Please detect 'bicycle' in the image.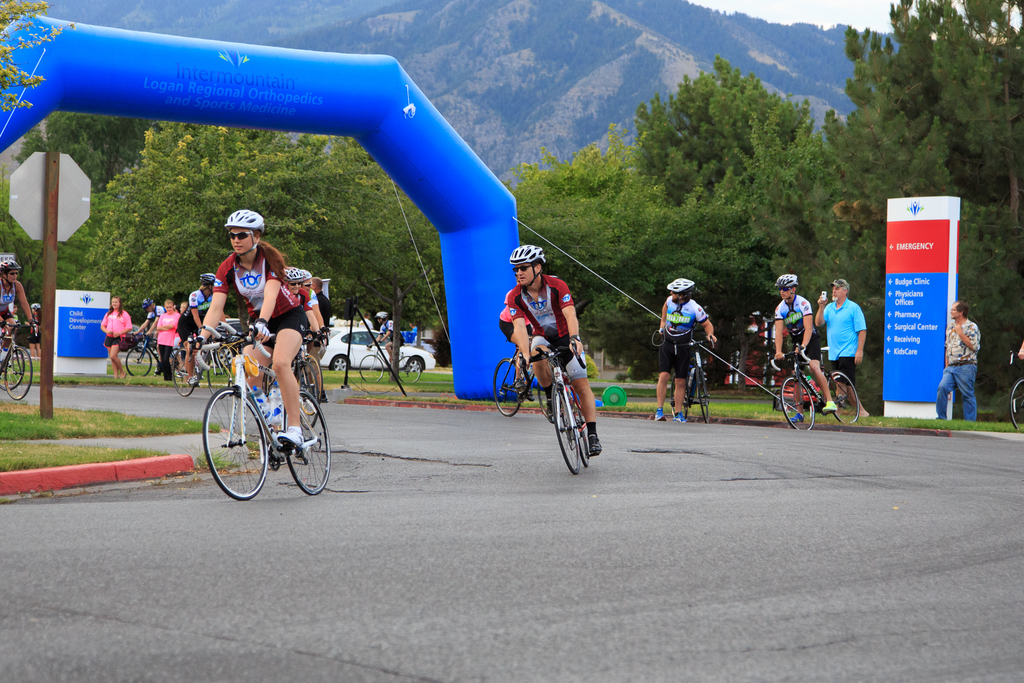
<bbox>357, 338, 420, 383</bbox>.
